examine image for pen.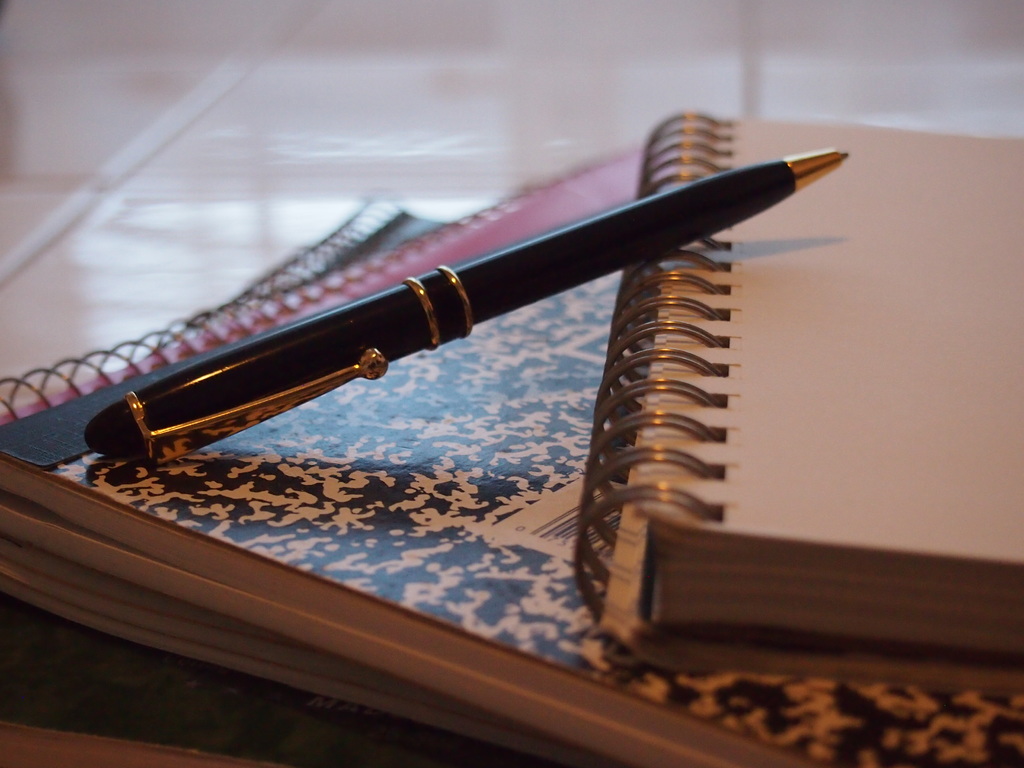
Examination result: l=77, t=148, r=849, b=467.
